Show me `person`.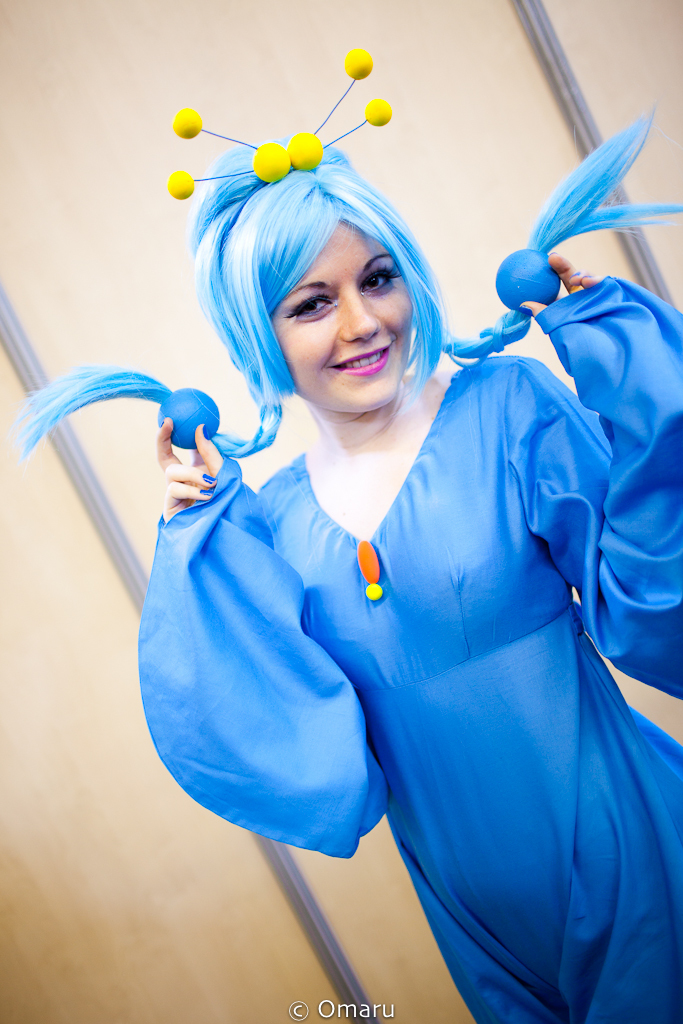
`person` is here: x1=18 y1=145 x2=681 y2=1023.
